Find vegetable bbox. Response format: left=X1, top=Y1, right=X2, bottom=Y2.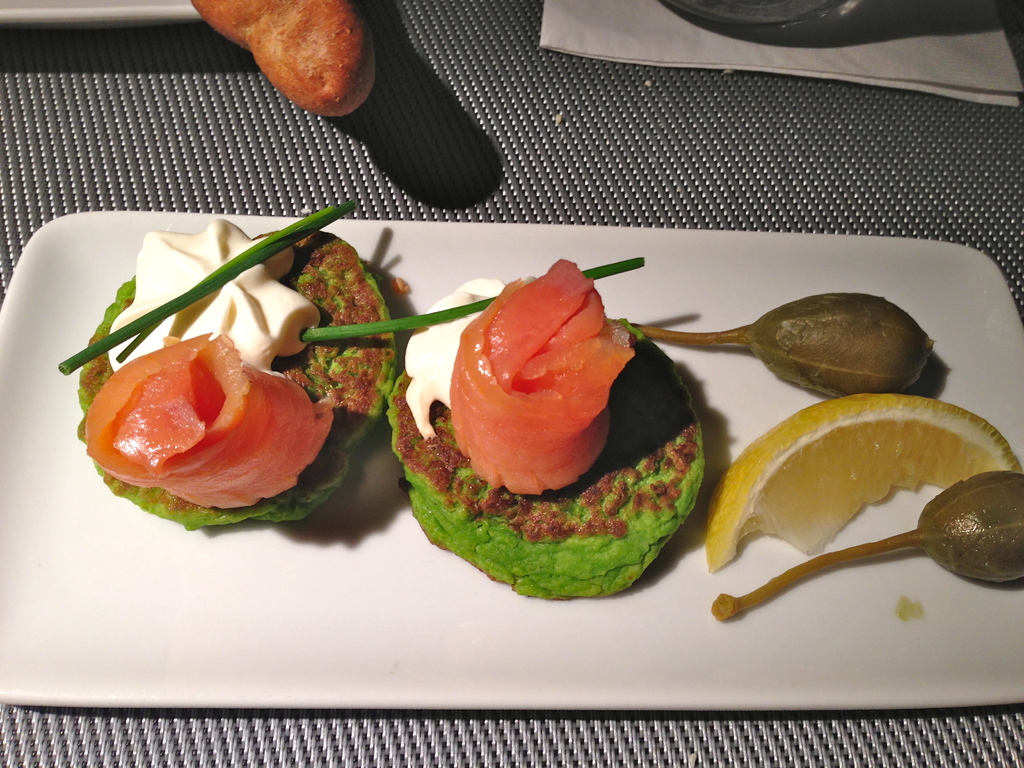
left=445, top=259, right=630, bottom=494.
